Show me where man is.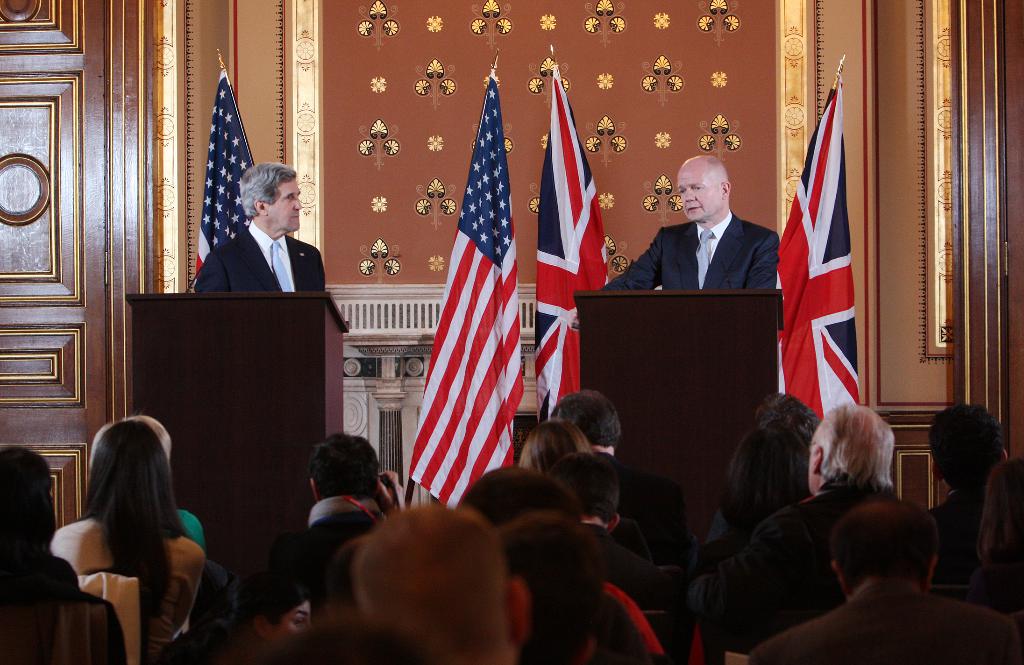
man is at x1=573 y1=152 x2=781 y2=322.
